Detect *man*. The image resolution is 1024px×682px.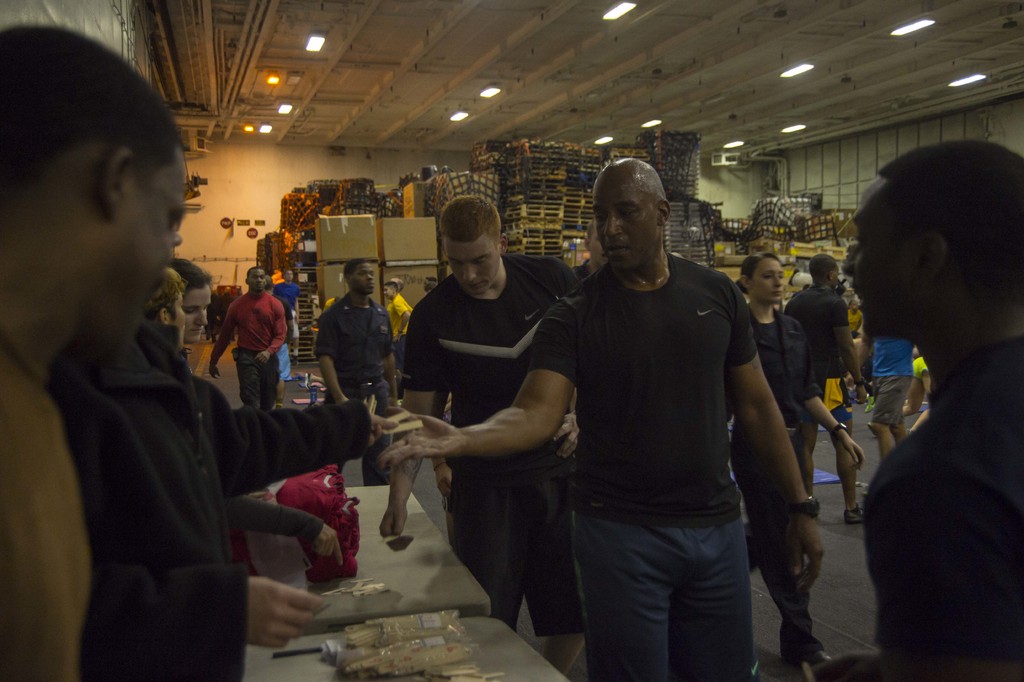
locate(866, 335, 908, 459).
